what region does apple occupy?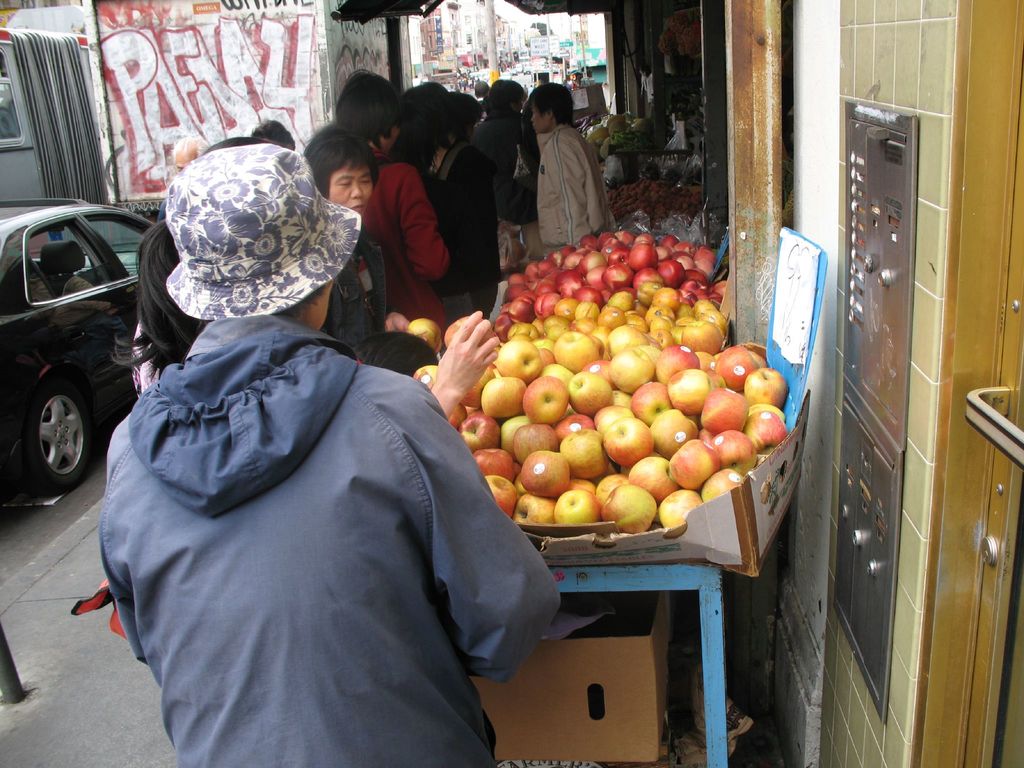
520, 447, 571, 495.
